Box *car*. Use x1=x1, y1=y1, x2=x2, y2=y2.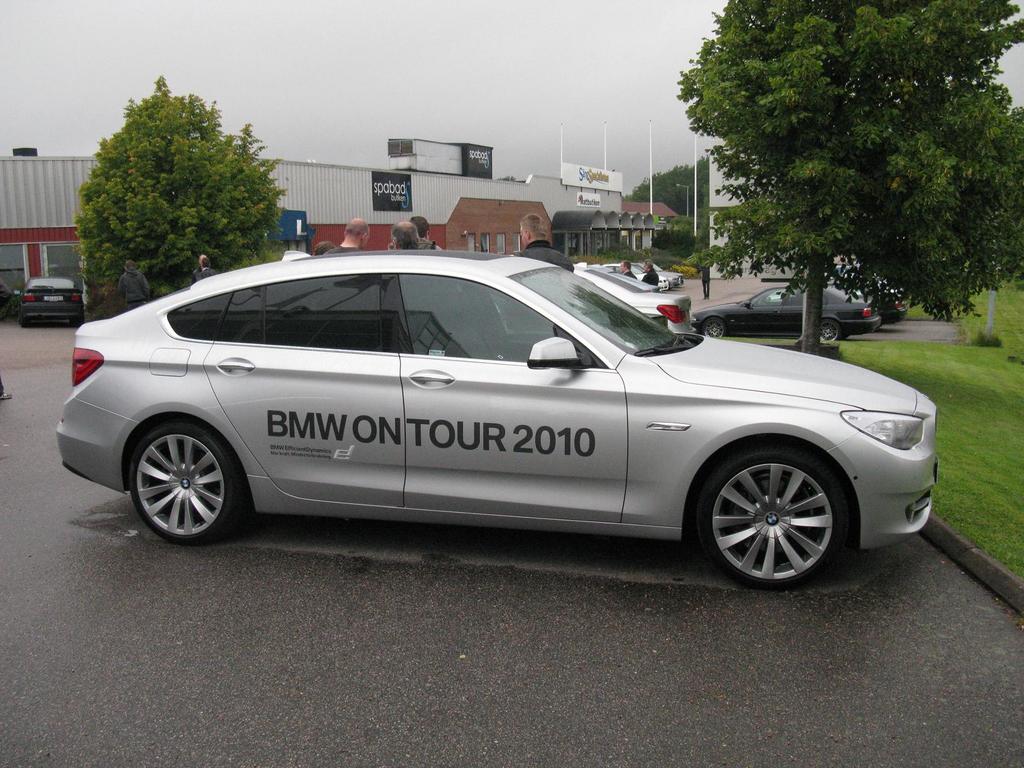
x1=620, y1=260, x2=669, y2=290.
